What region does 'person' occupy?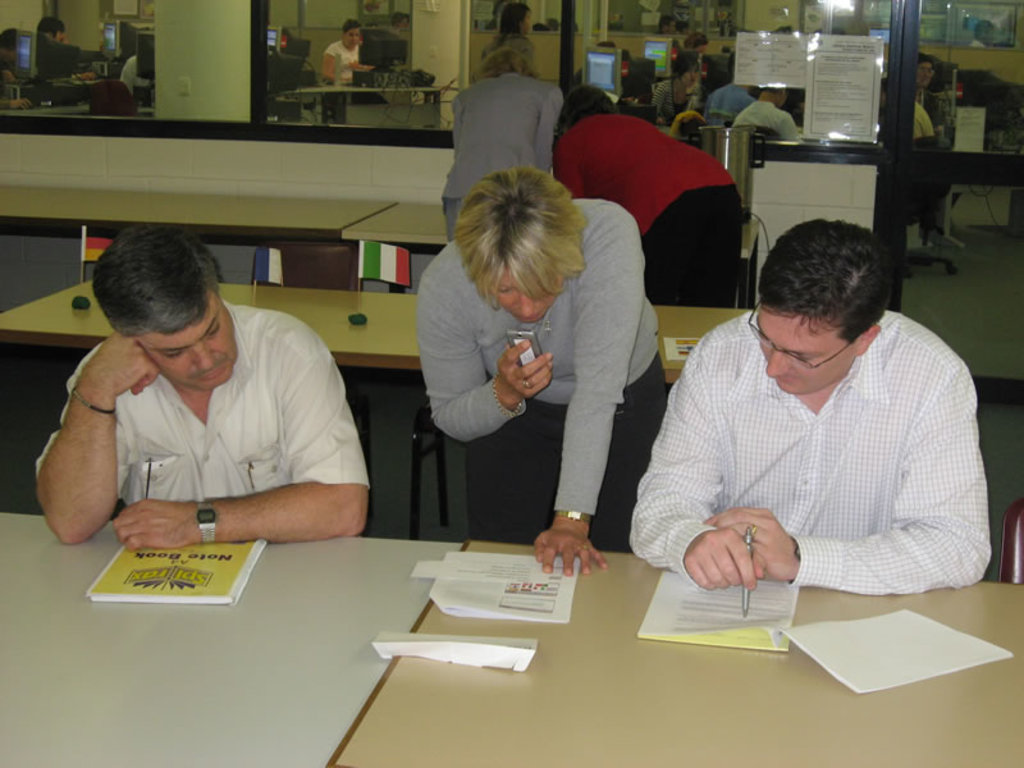
726 84 803 151.
